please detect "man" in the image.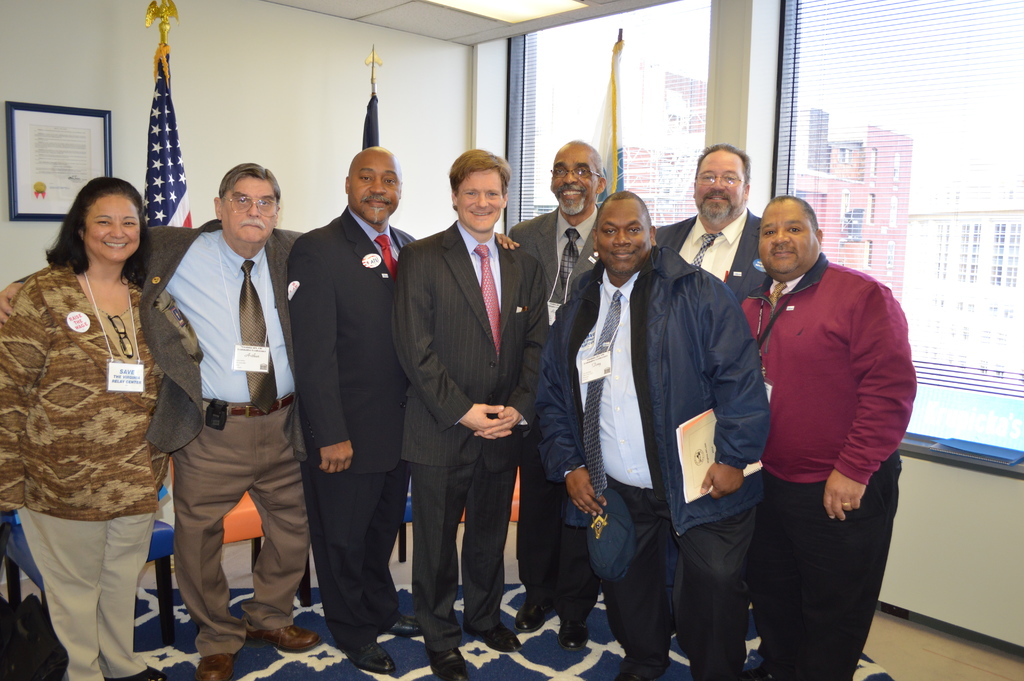
rect(388, 142, 547, 680).
